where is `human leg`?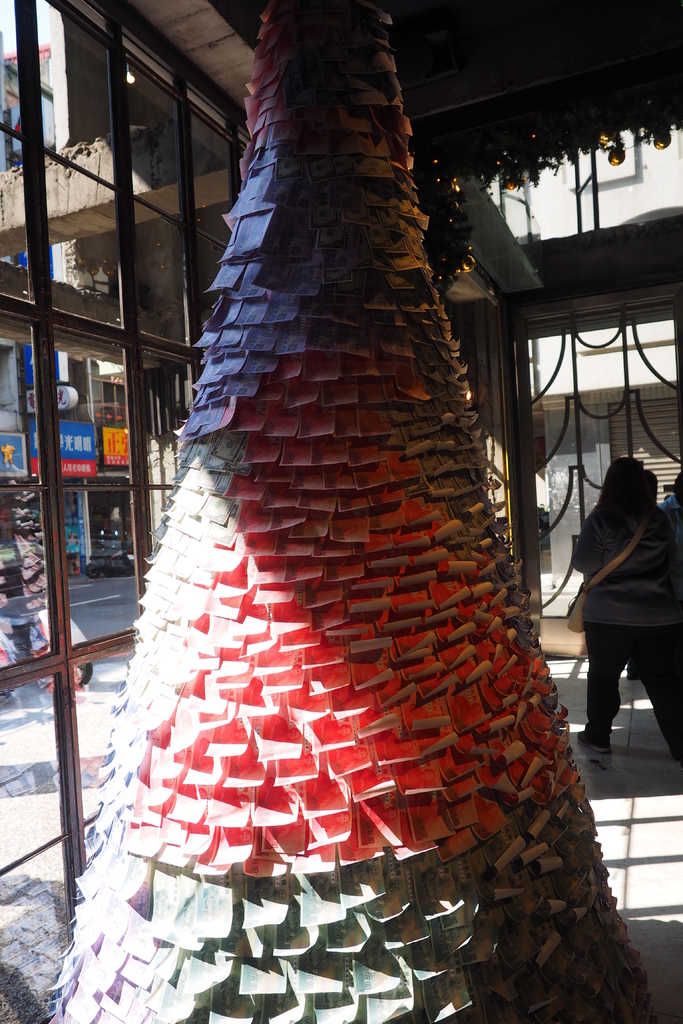
632,620,682,771.
